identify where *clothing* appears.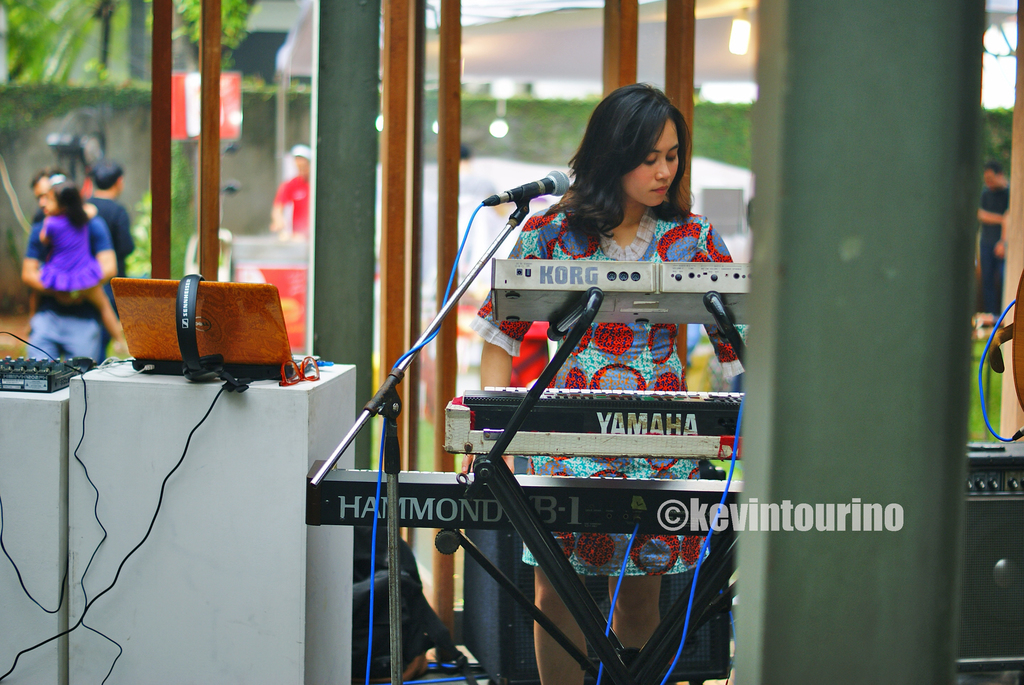
Appears at [x1=27, y1=218, x2=113, y2=355].
